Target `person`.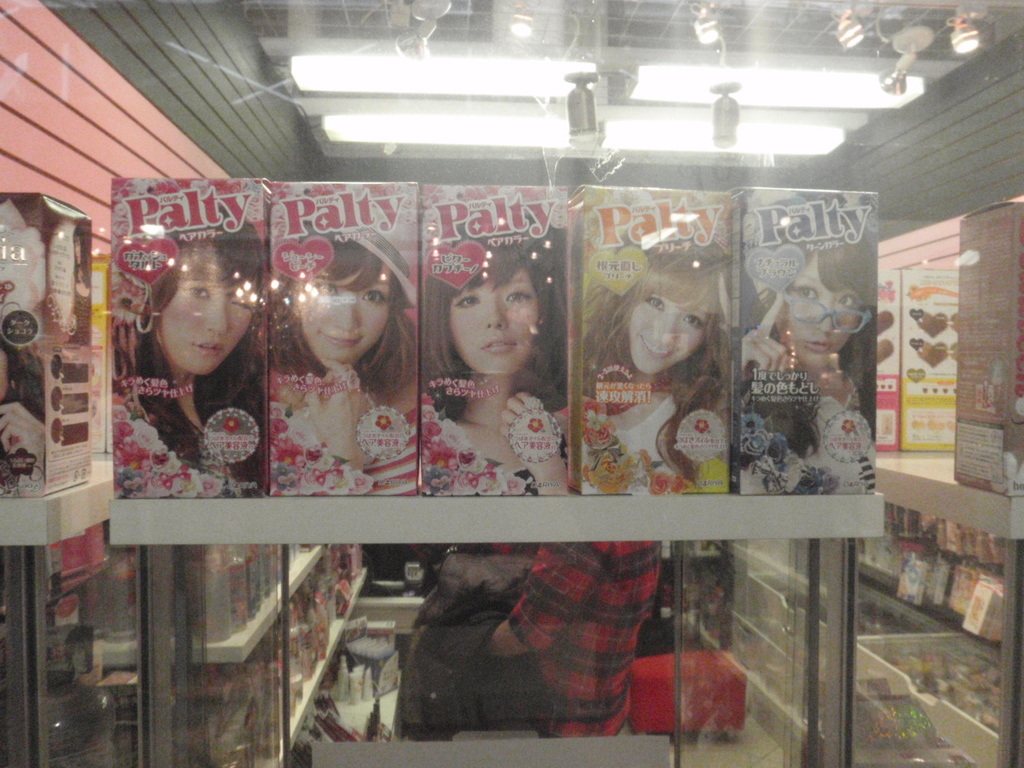
Target region: [left=115, top=231, right=258, bottom=494].
